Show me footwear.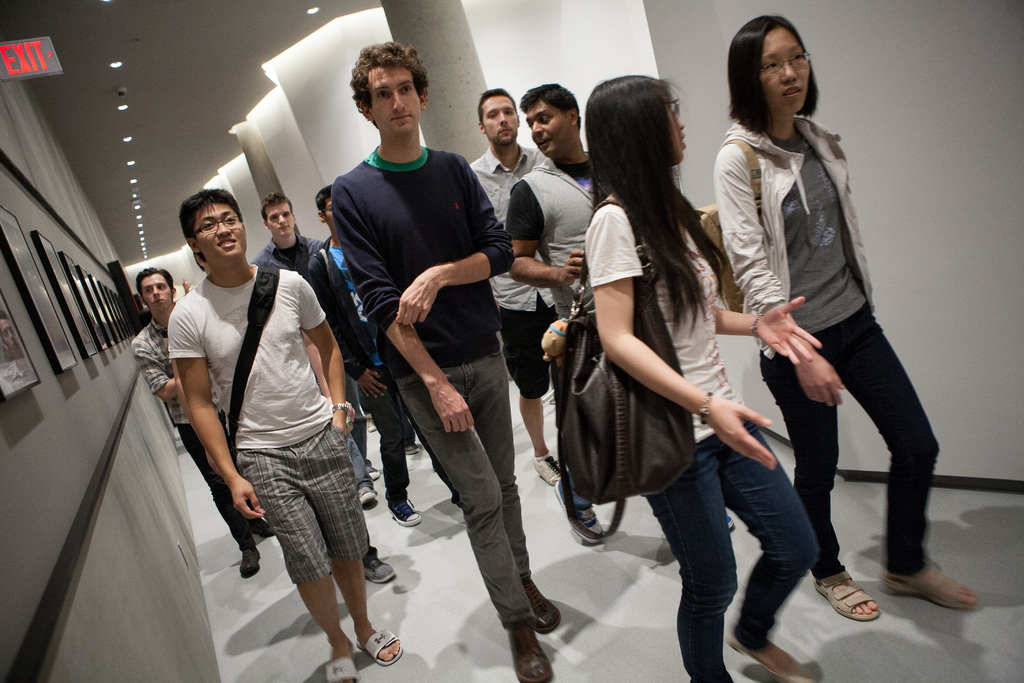
footwear is here: rect(730, 639, 823, 682).
